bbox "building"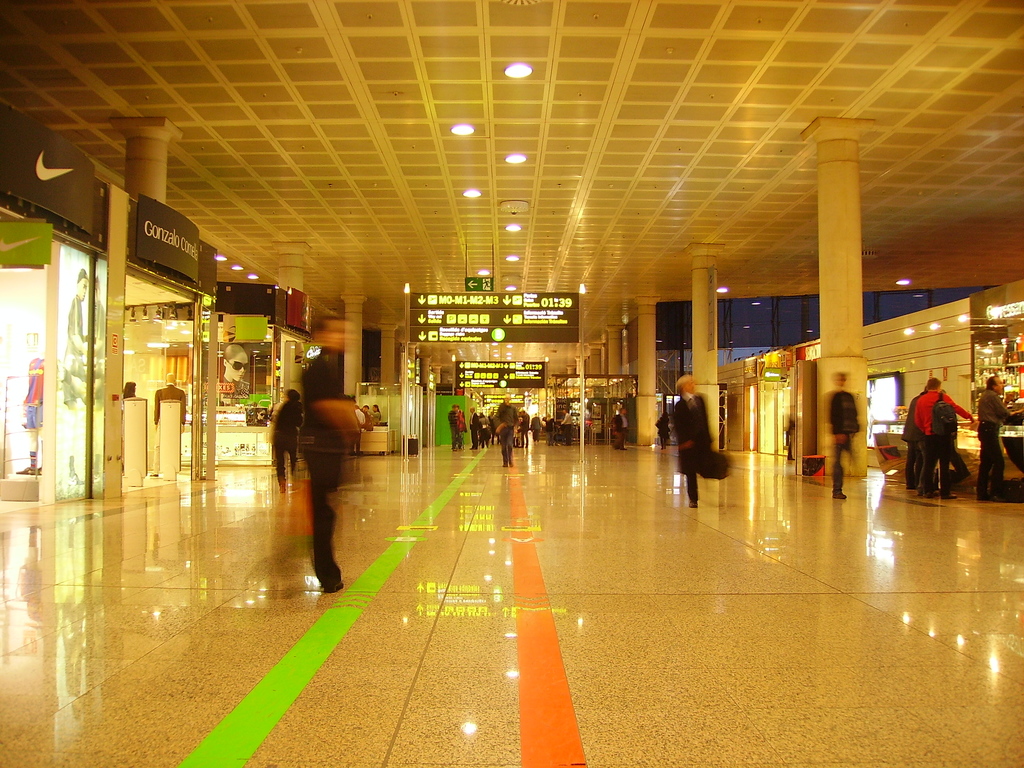
detection(0, 0, 1023, 767)
